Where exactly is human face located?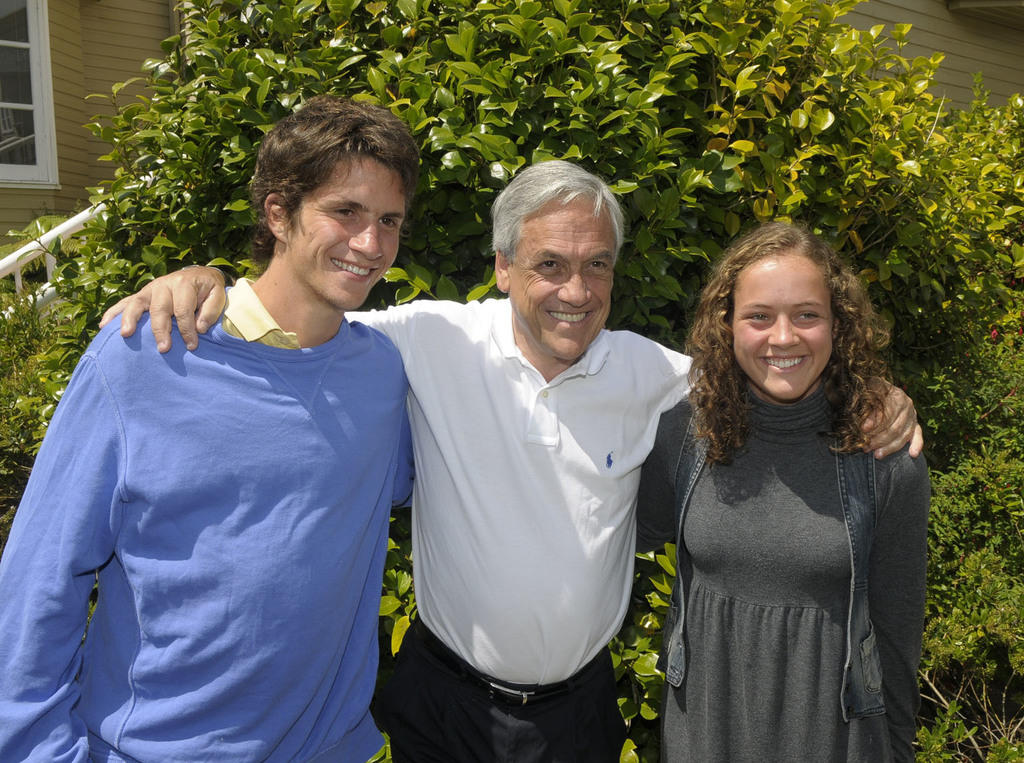
Its bounding box is rect(292, 153, 408, 315).
